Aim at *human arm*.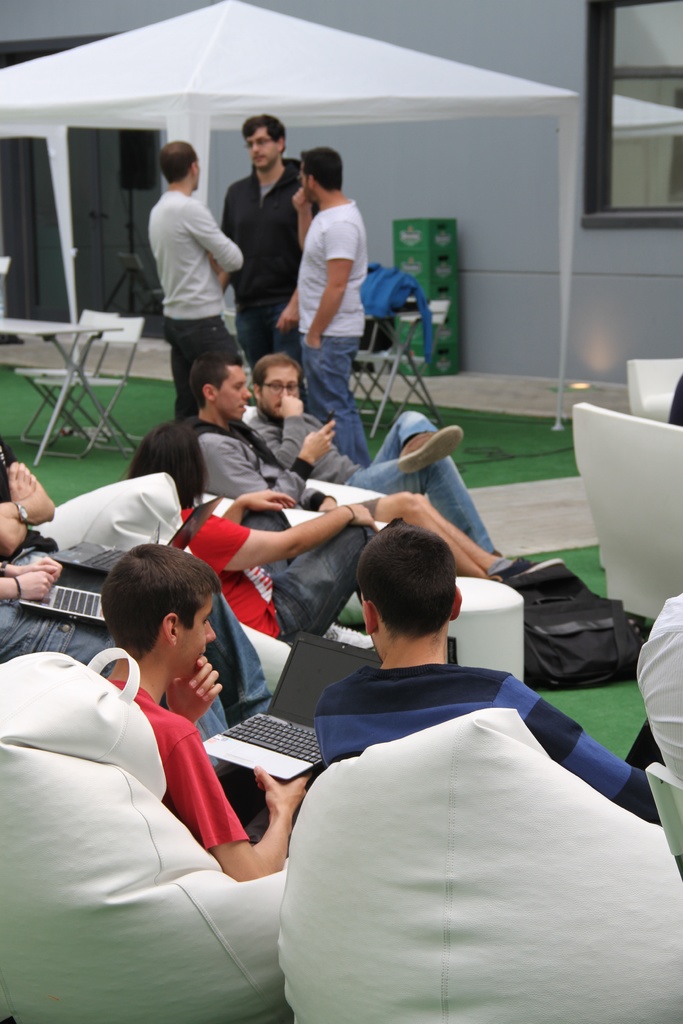
Aimed at 290, 217, 361, 334.
